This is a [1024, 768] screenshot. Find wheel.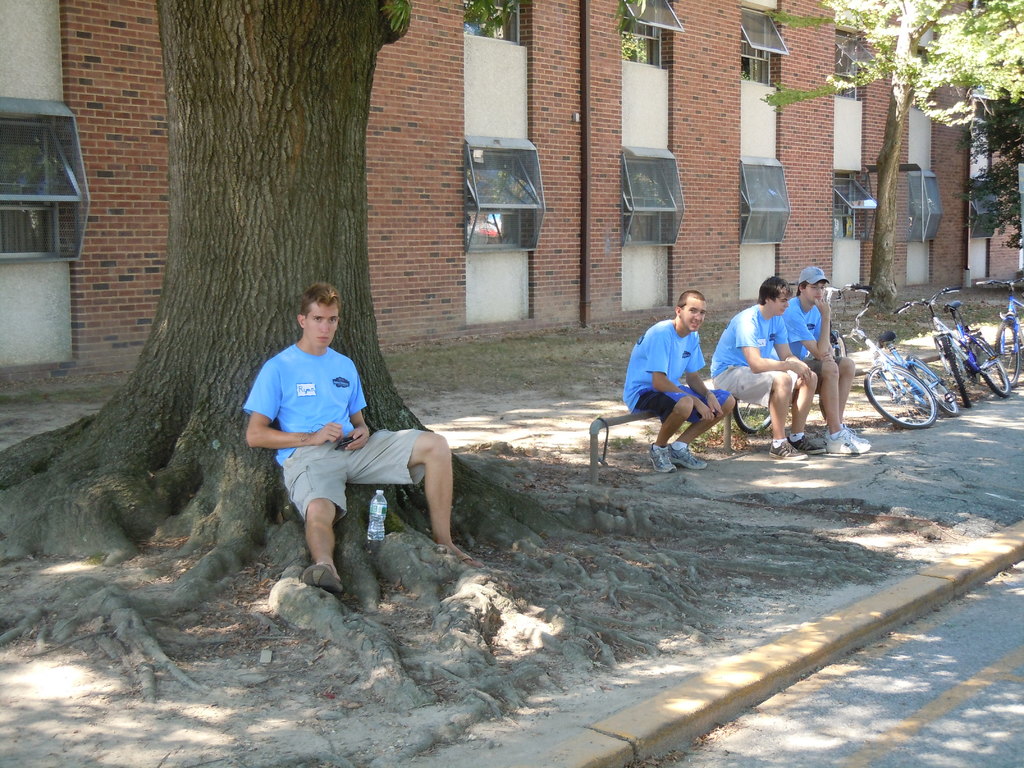
Bounding box: bbox=(965, 328, 1003, 397).
